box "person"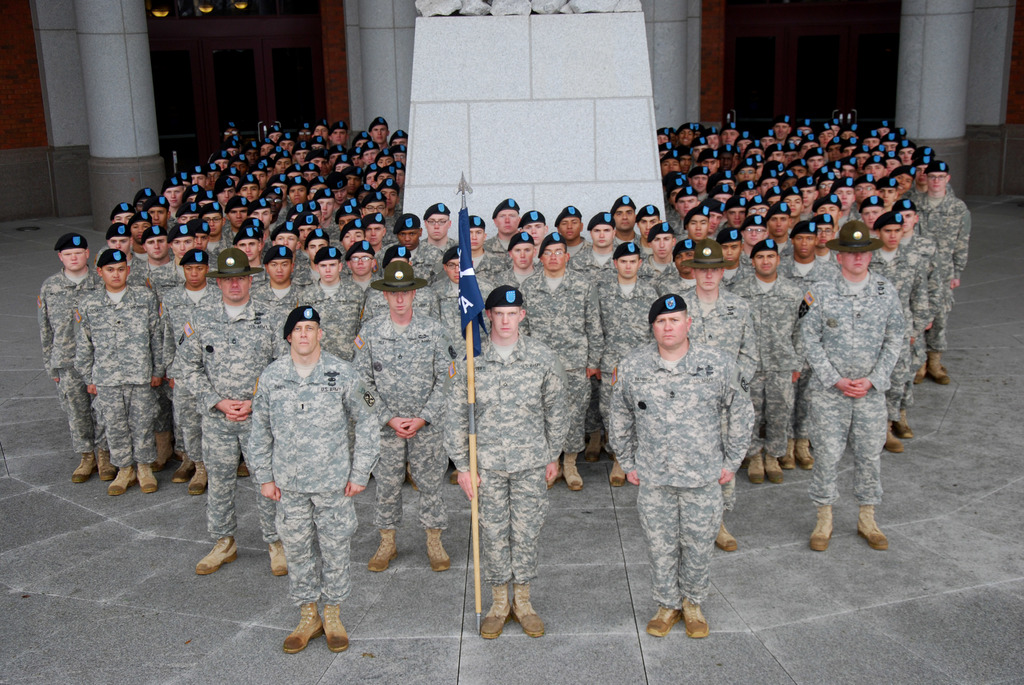
bbox=(706, 205, 727, 241)
